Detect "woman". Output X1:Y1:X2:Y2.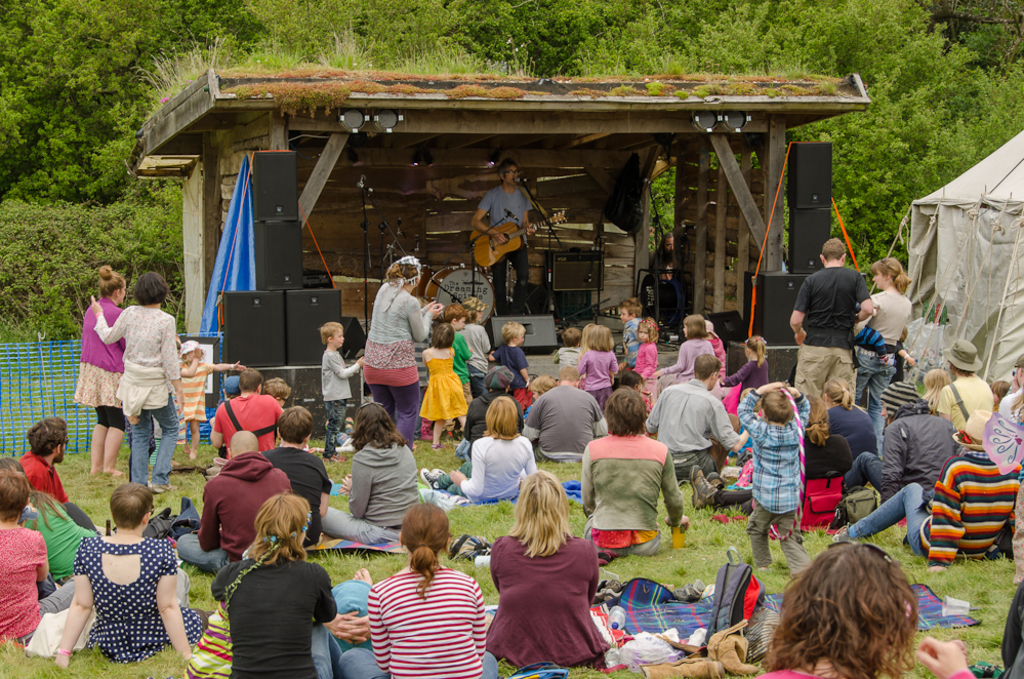
212:494:346:678.
